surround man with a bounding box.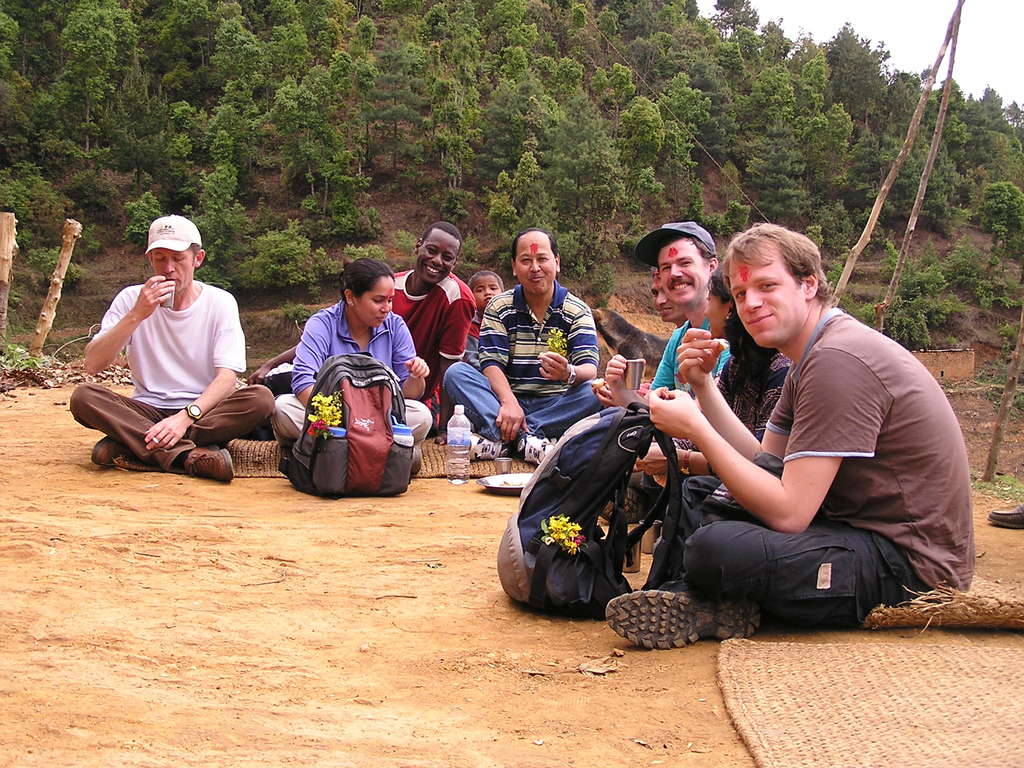
{"left": 246, "top": 220, "right": 481, "bottom": 438}.
